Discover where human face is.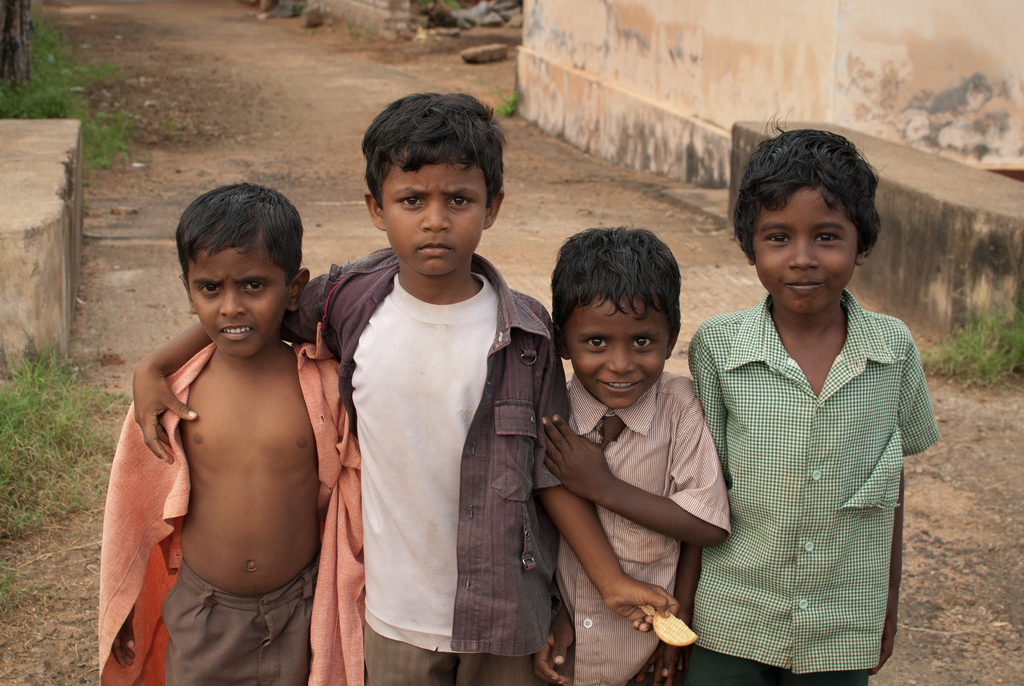
Discovered at box(189, 240, 289, 359).
